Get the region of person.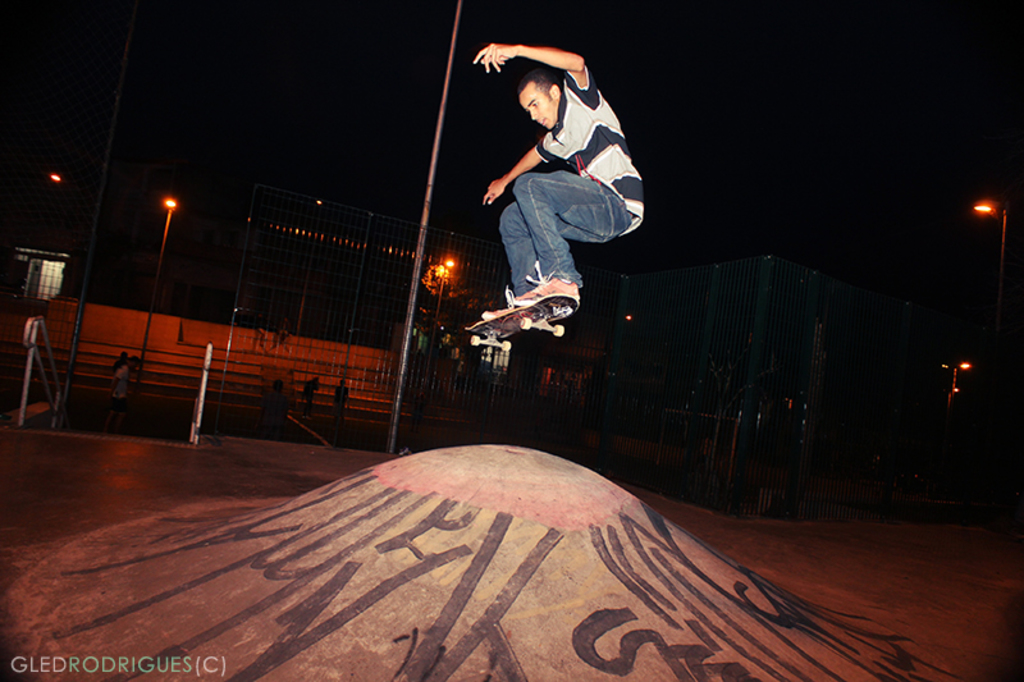
{"left": 475, "top": 49, "right": 625, "bottom": 337}.
